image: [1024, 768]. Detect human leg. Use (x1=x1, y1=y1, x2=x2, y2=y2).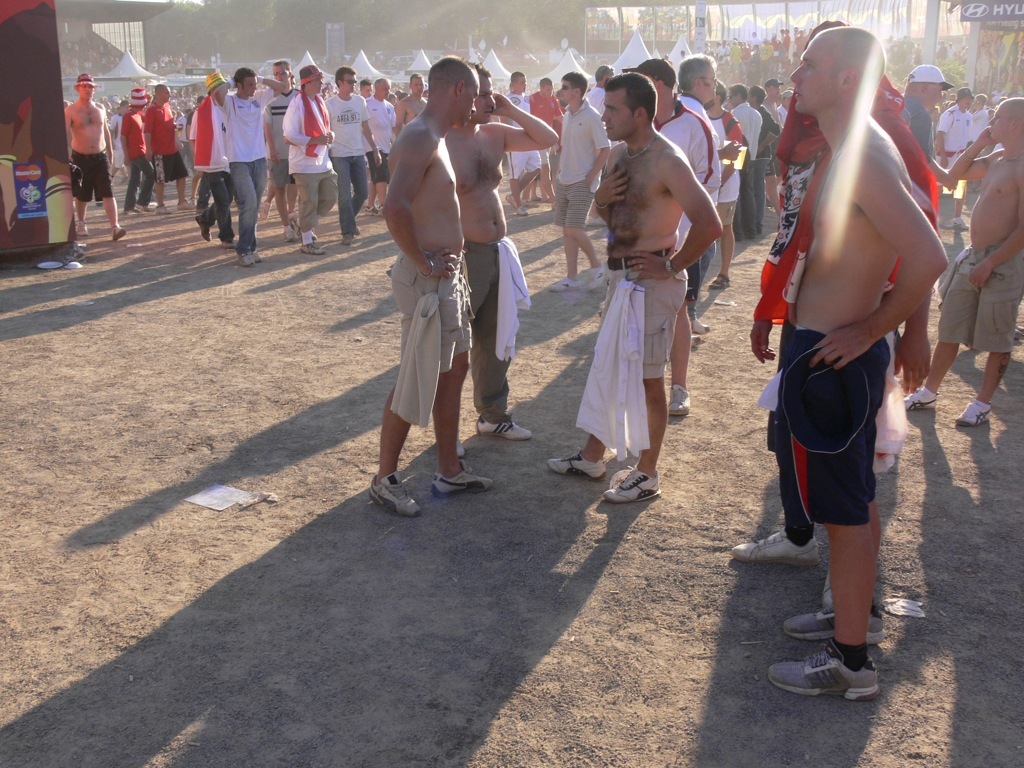
(x1=894, y1=251, x2=976, y2=408).
